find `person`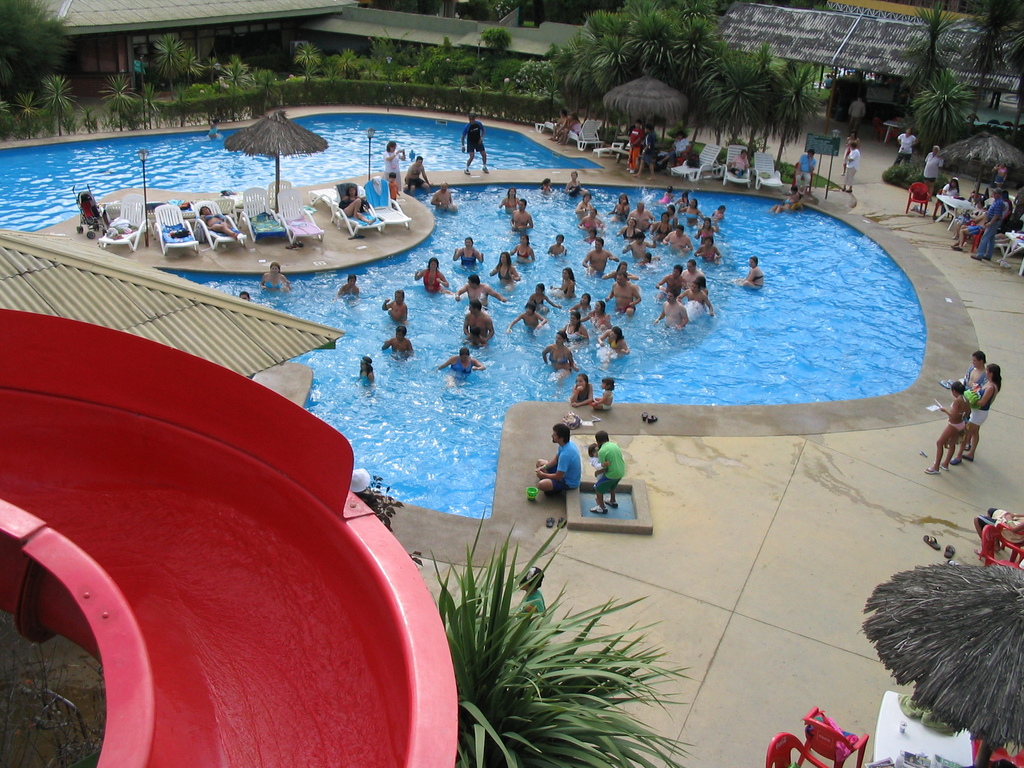
735/148/744/175
